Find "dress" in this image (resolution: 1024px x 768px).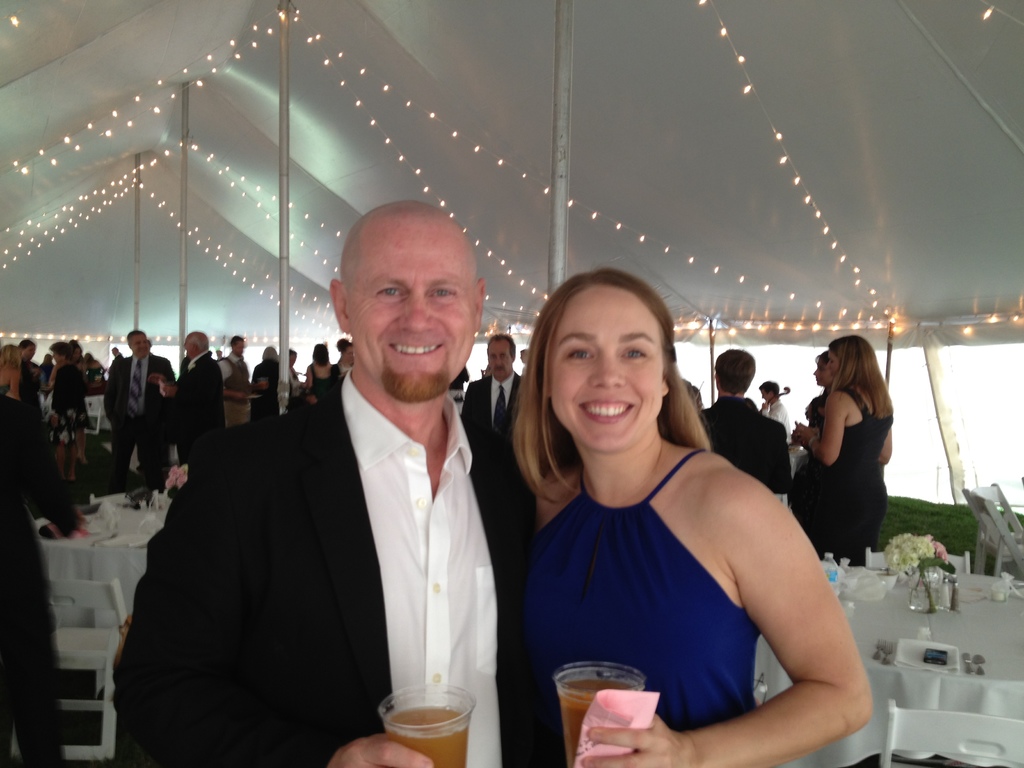
802,377,895,558.
